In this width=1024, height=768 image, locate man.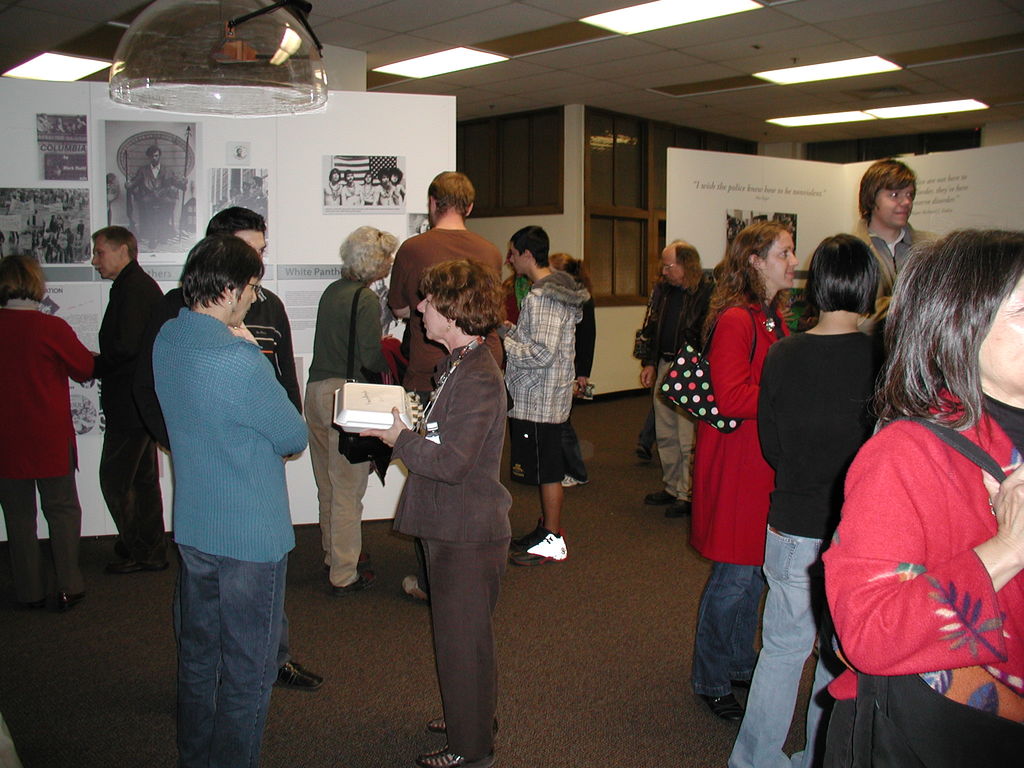
Bounding box: (637, 237, 719, 525).
